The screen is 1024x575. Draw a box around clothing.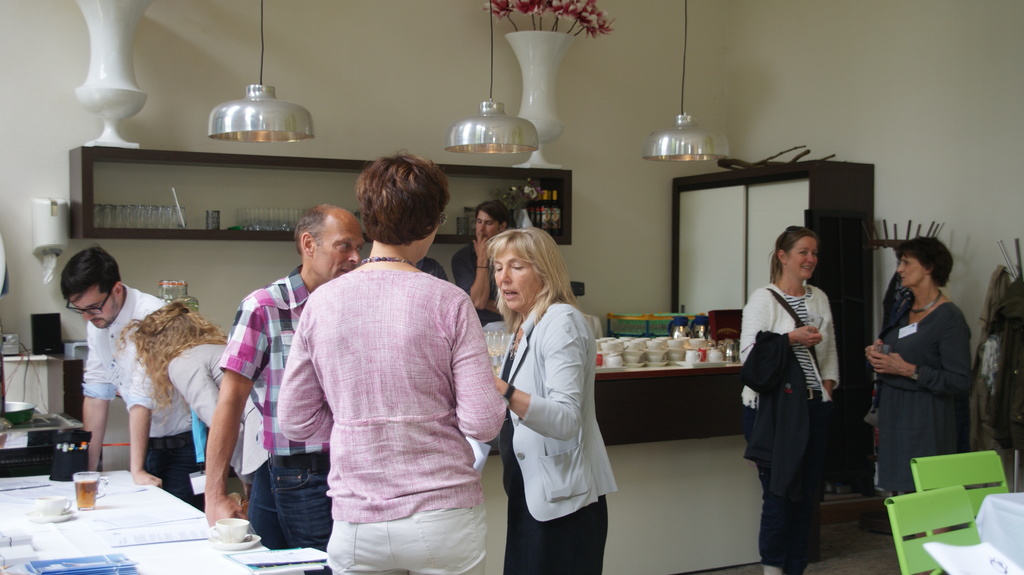
box=[423, 253, 454, 282].
